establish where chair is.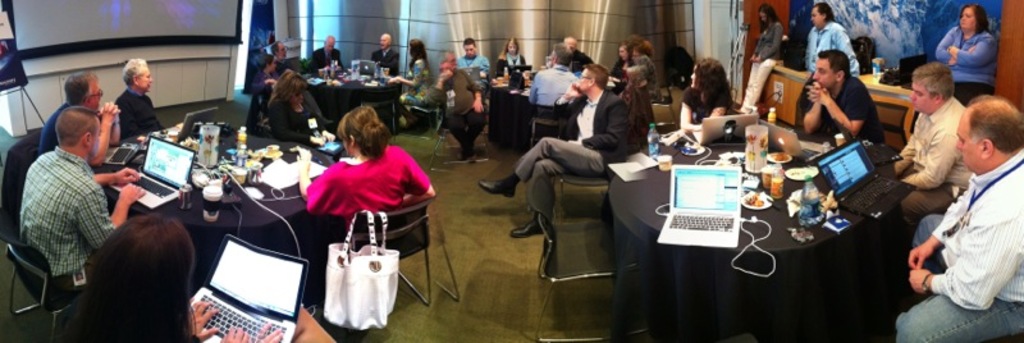
Established at select_region(351, 192, 438, 312).
